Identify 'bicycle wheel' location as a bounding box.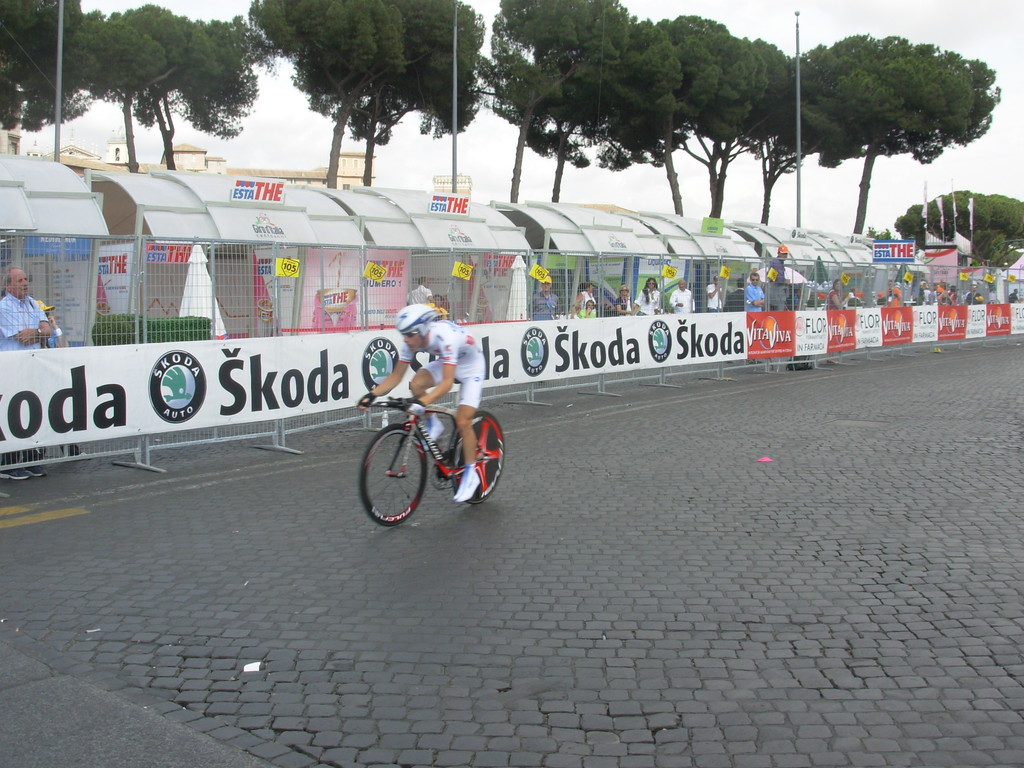
Rect(362, 422, 431, 525).
